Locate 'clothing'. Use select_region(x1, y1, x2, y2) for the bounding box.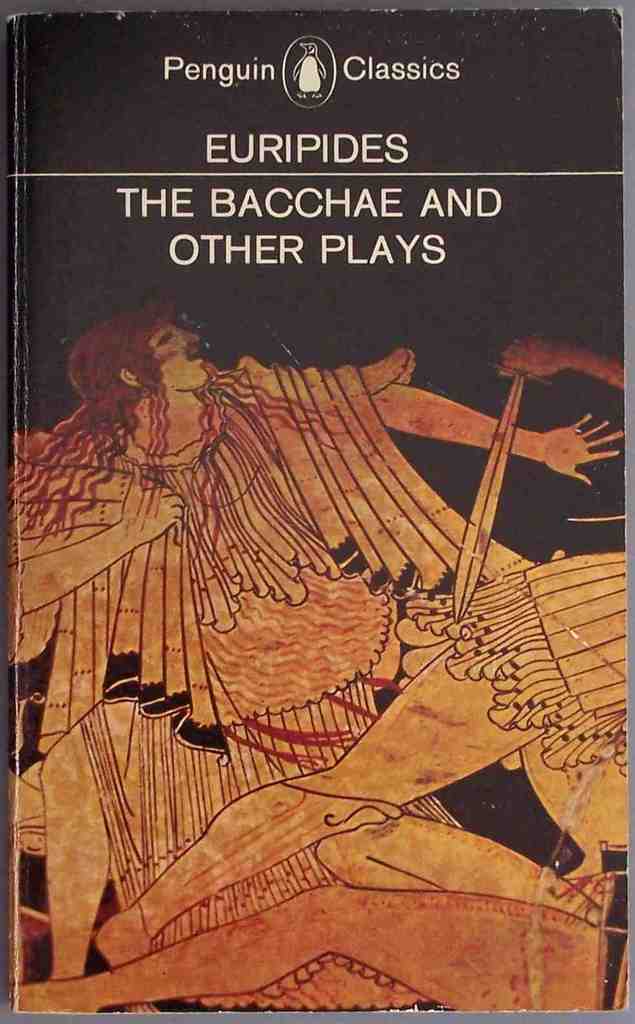
select_region(0, 346, 563, 1014).
